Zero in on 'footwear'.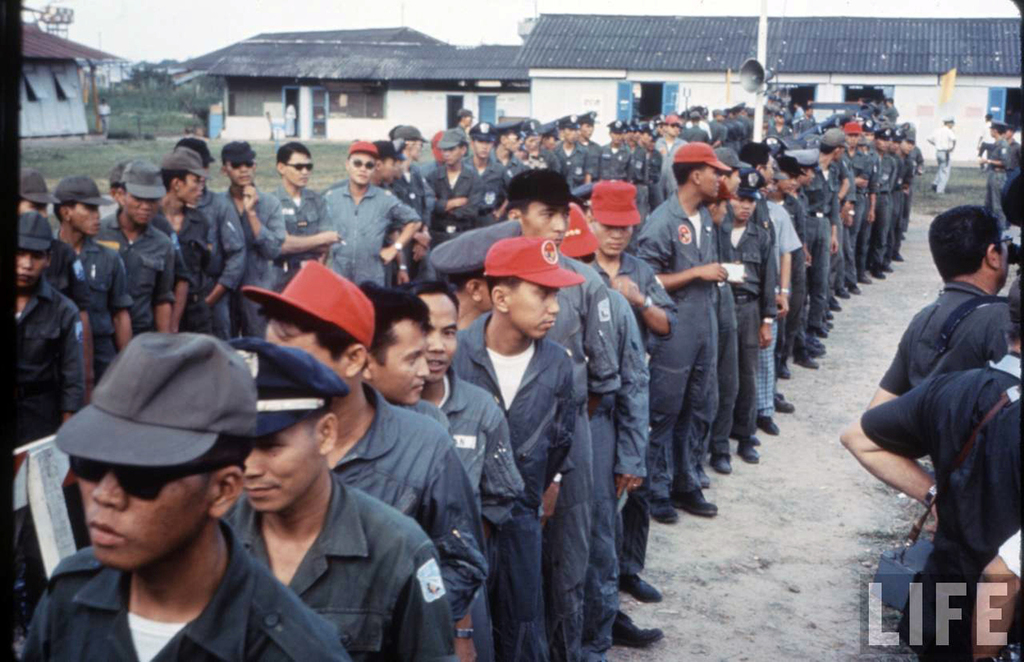
Zeroed in: [614,610,662,646].
